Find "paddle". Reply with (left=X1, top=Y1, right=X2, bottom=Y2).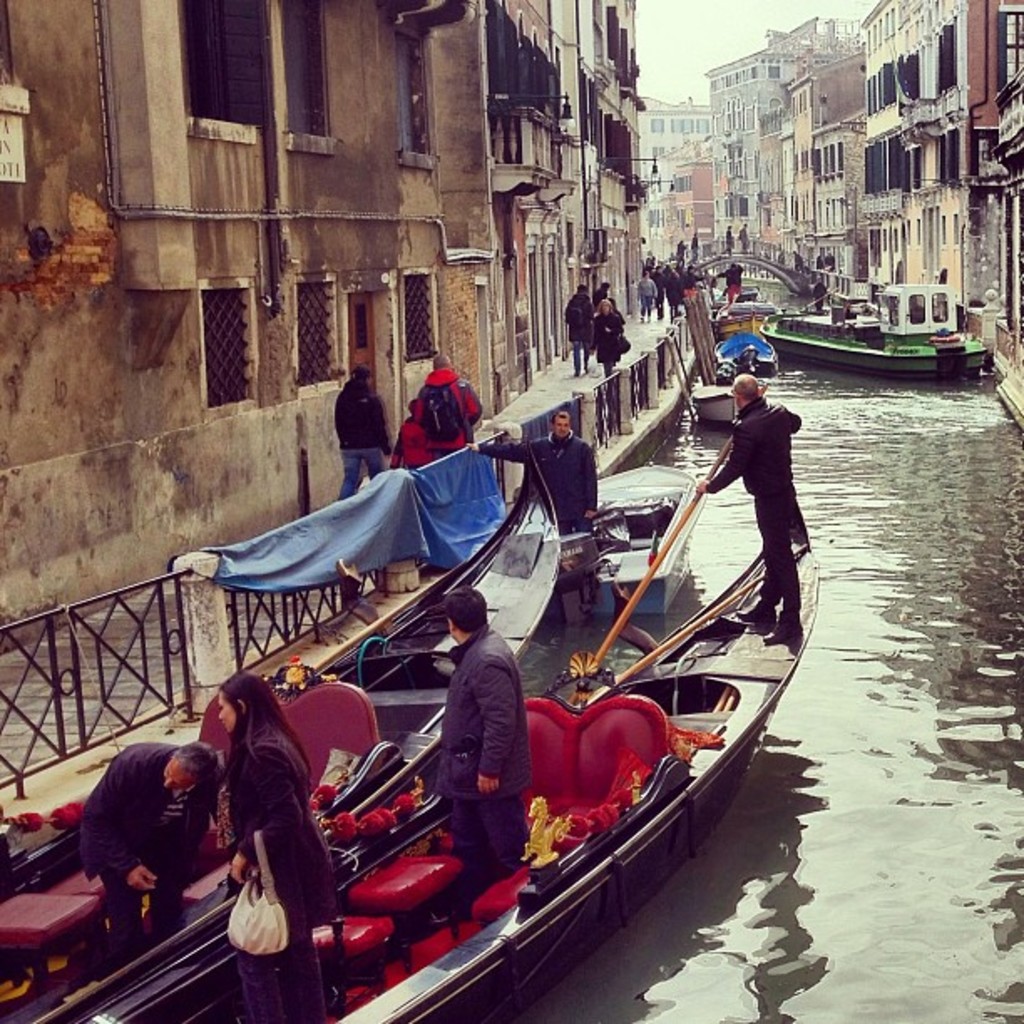
(left=562, top=534, right=835, bottom=699).
